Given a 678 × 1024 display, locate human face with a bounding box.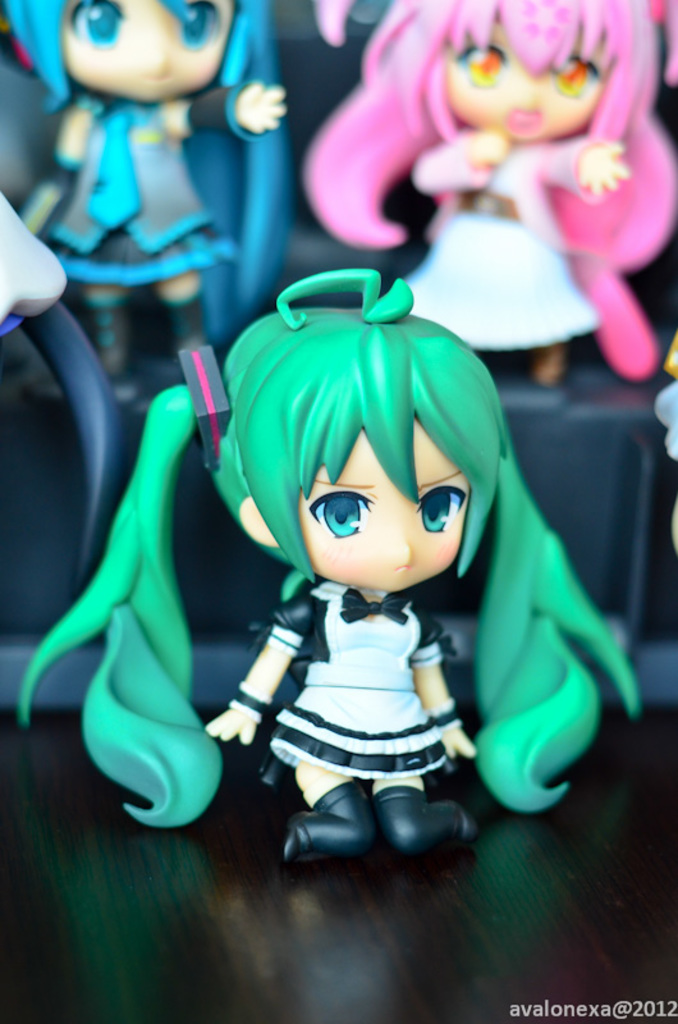
Located: (left=299, top=424, right=475, bottom=589).
